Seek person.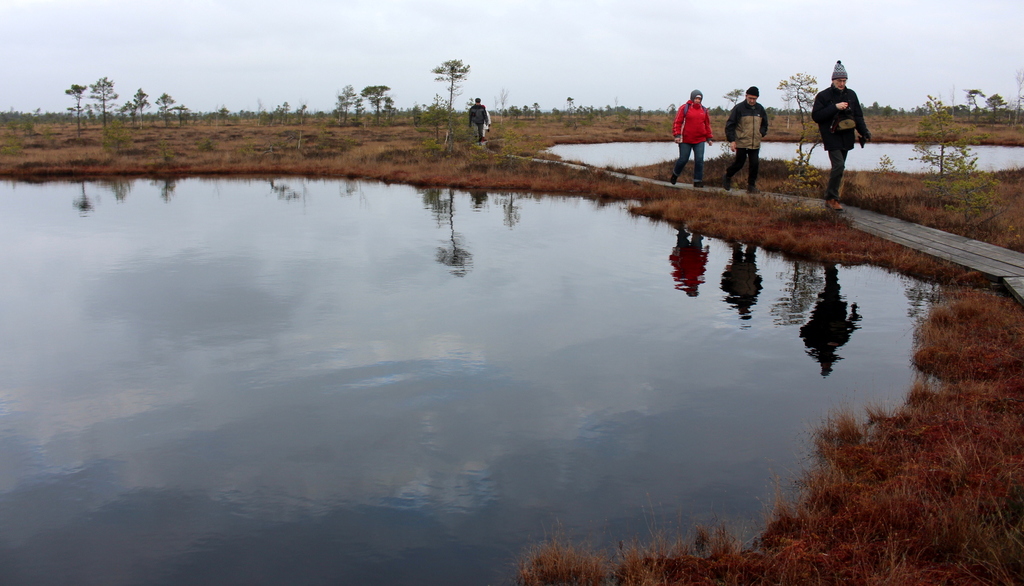
left=671, top=90, right=716, bottom=186.
